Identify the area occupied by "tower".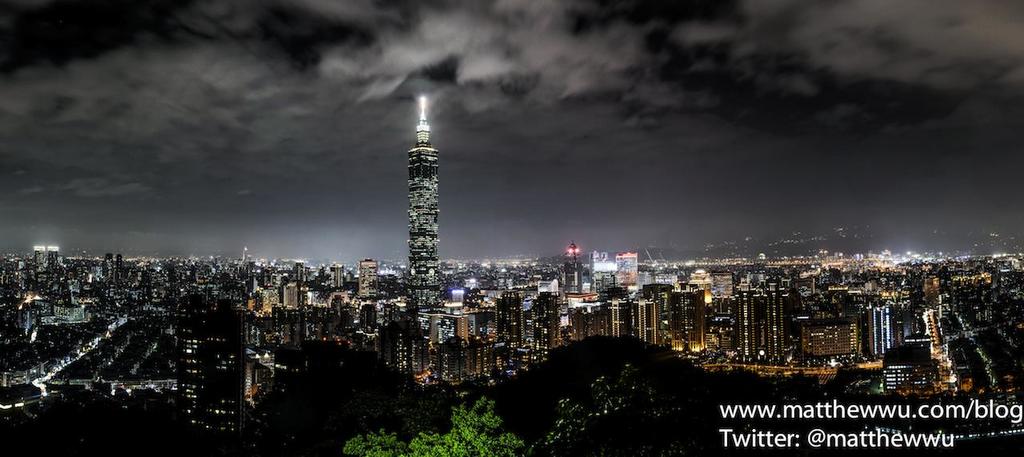
Area: l=735, t=295, r=762, b=354.
